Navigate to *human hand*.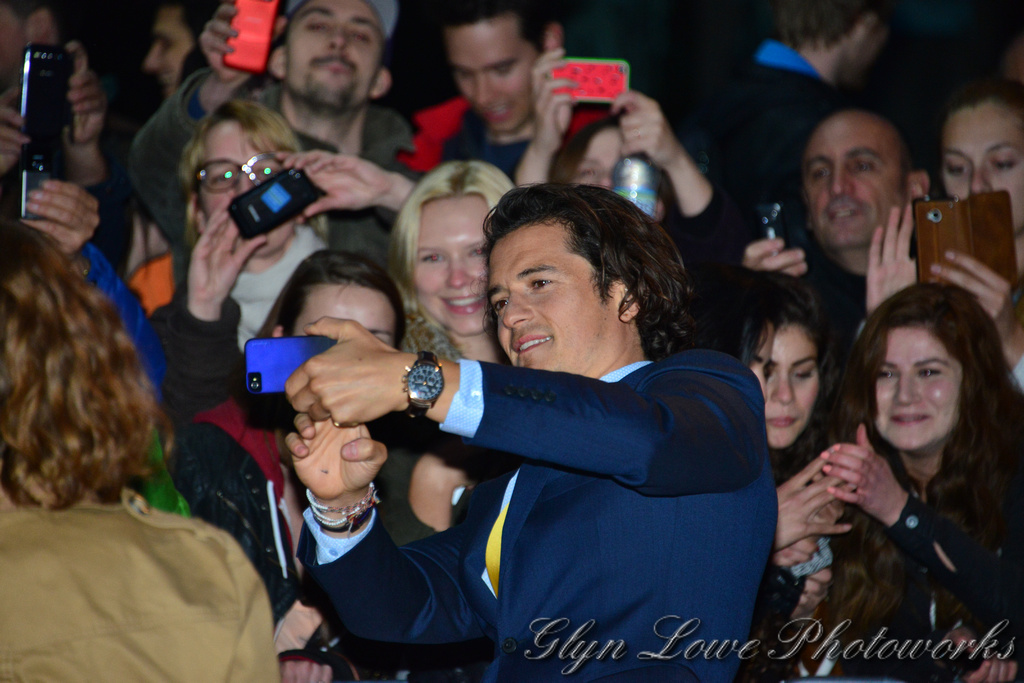
Navigation target: pyautogui.locateOnScreen(280, 657, 336, 682).
